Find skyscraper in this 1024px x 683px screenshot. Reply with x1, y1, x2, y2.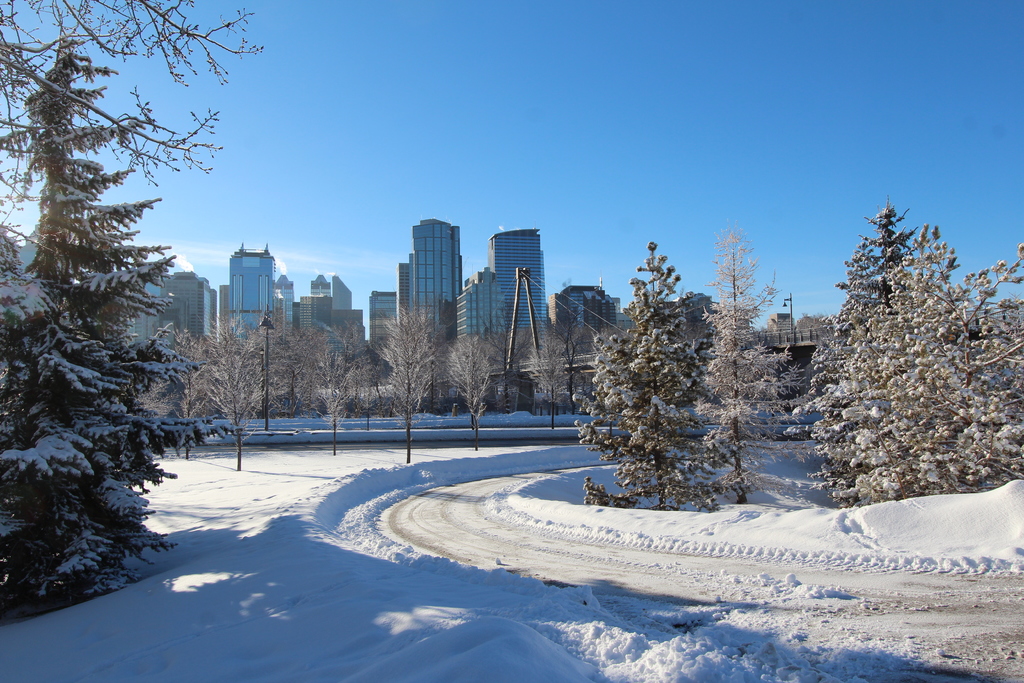
483, 216, 559, 339.
